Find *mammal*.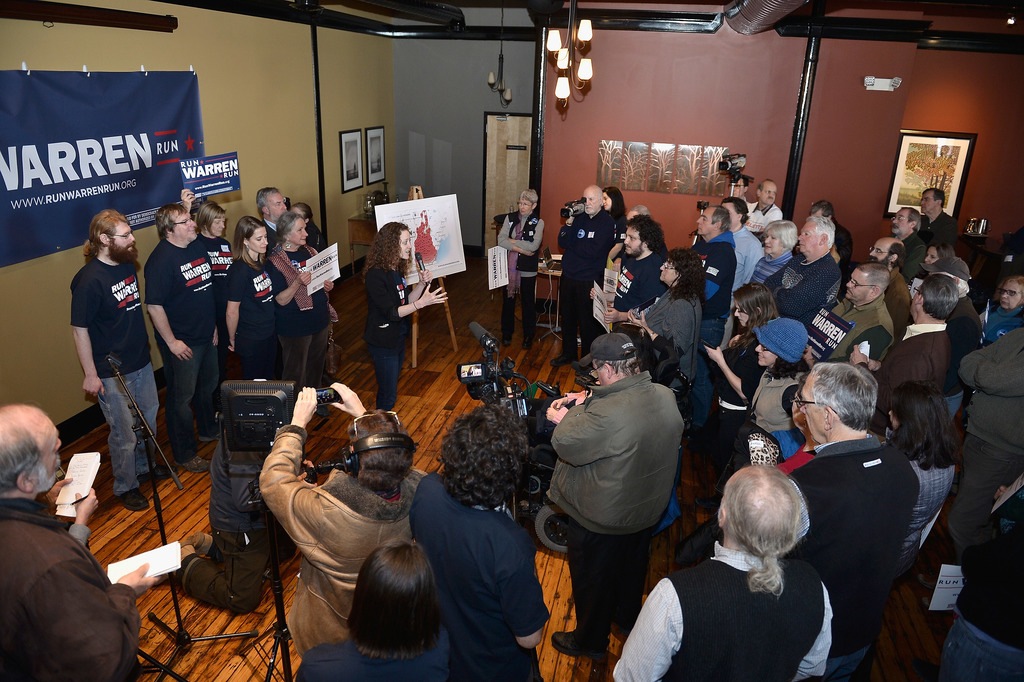
(191,200,232,439).
